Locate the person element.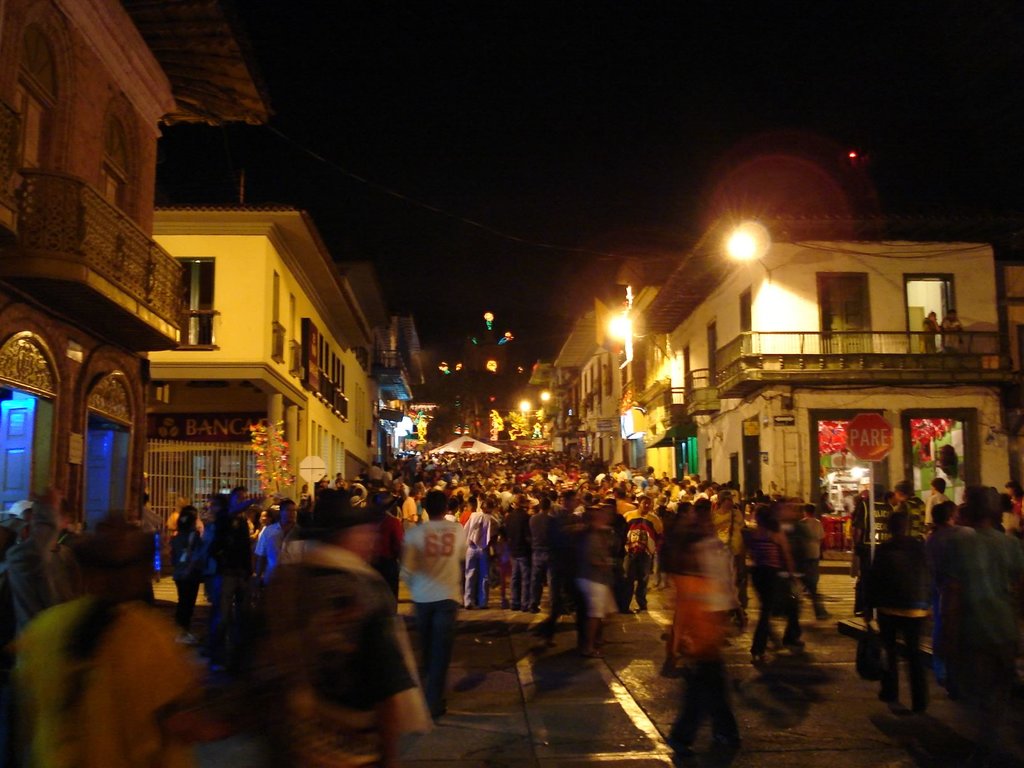
Element bbox: pyautogui.locateOnScreen(401, 492, 465, 712).
